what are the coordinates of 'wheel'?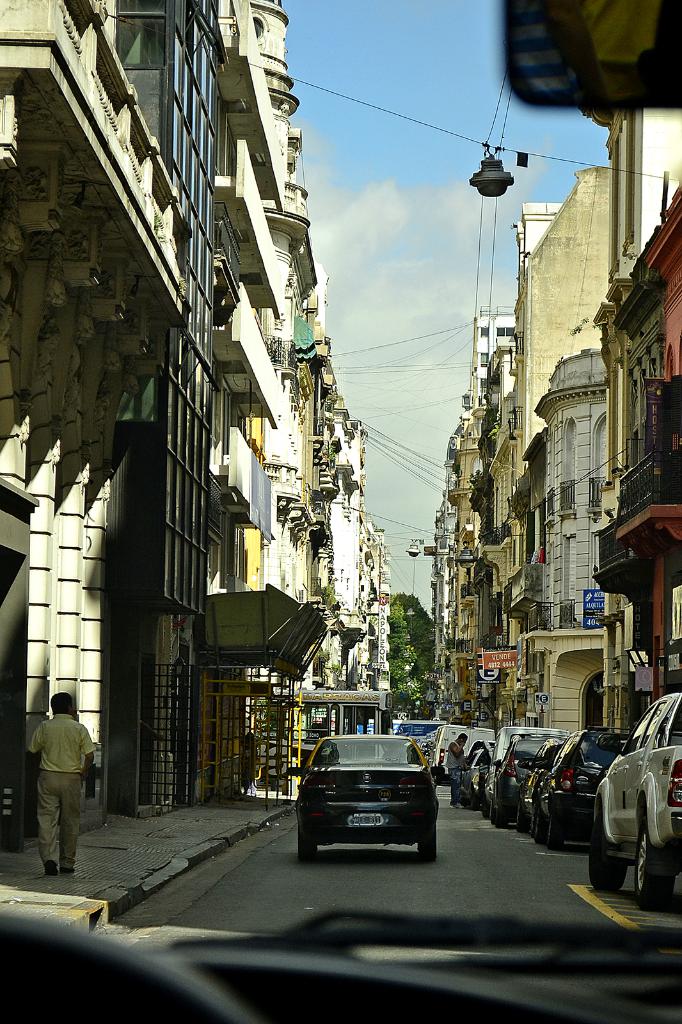
detection(587, 812, 629, 901).
